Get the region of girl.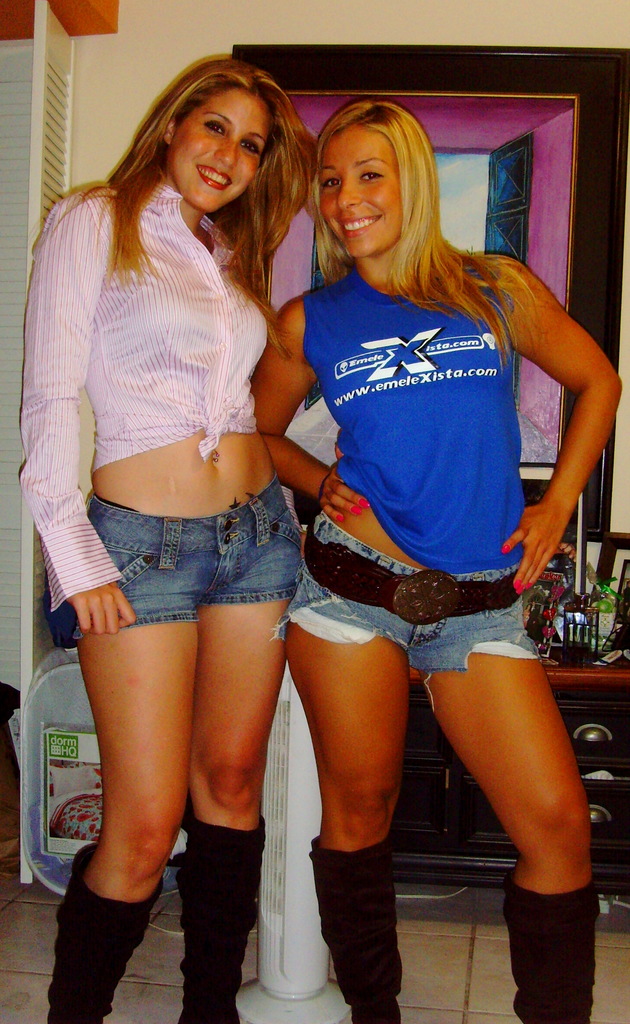
BBox(249, 100, 623, 1023).
